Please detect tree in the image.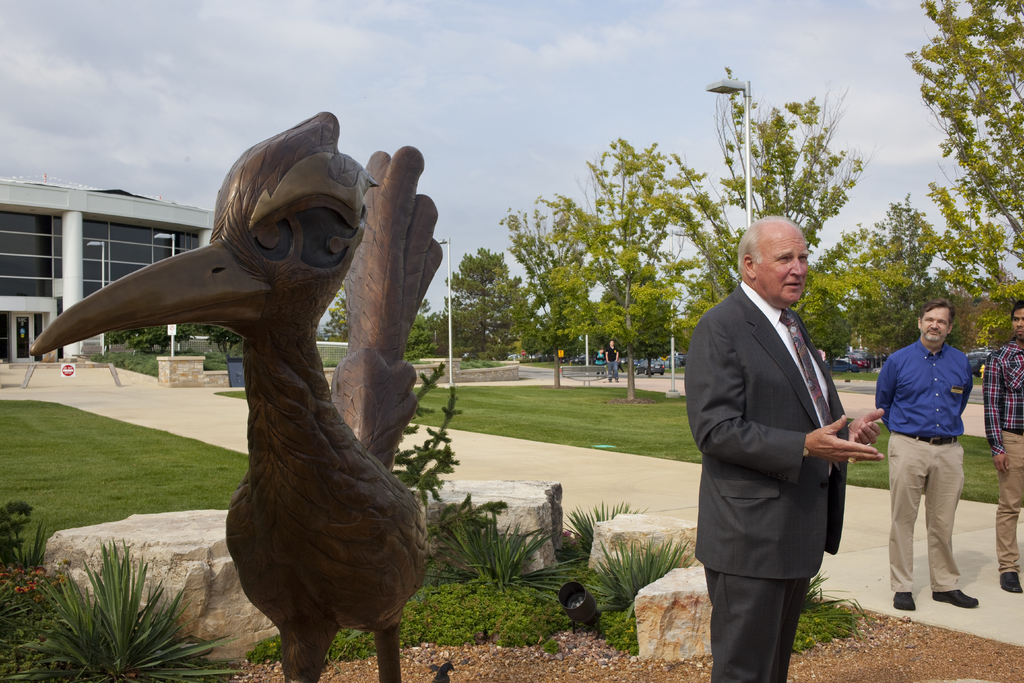
pyautogui.locateOnScreen(682, 273, 728, 334).
